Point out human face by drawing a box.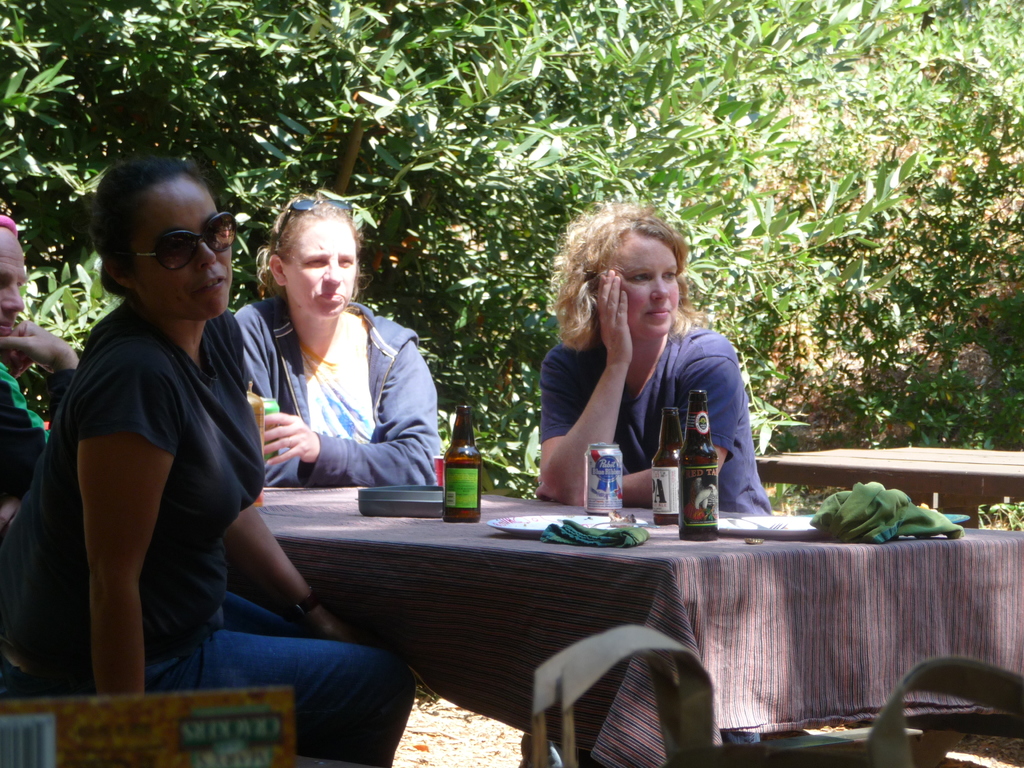
rect(609, 239, 680, 339).
